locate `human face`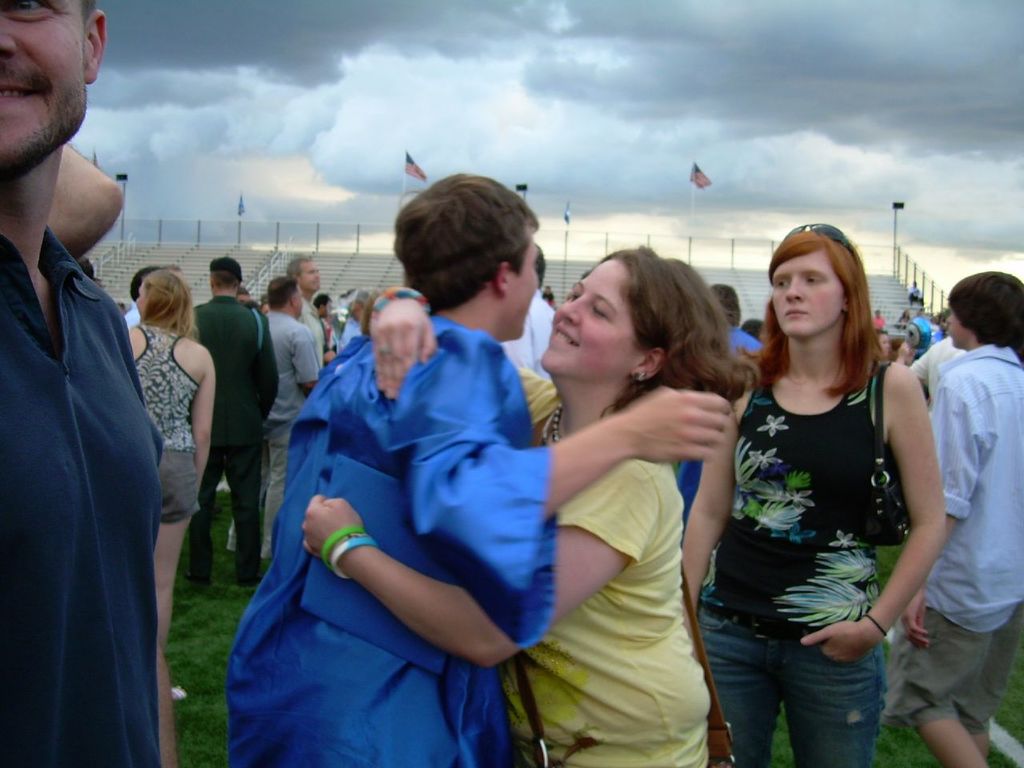
(left=506, top=235, right=542, bottom=341)
